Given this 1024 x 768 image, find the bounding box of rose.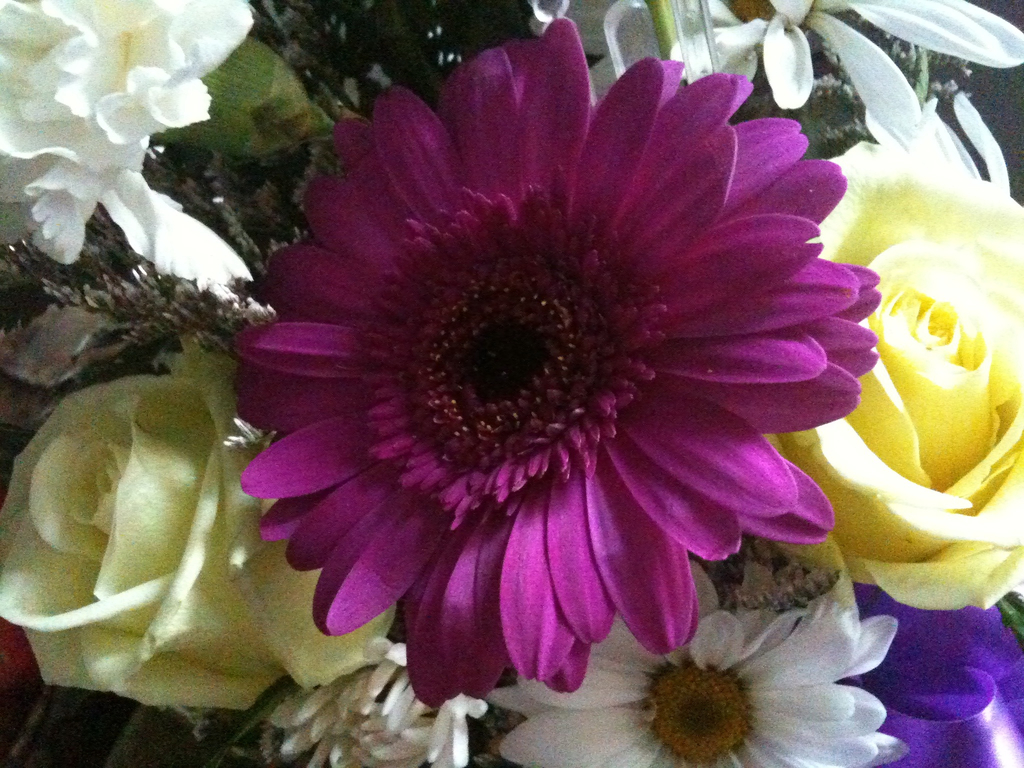
crop(1, 328, 397, 715).
